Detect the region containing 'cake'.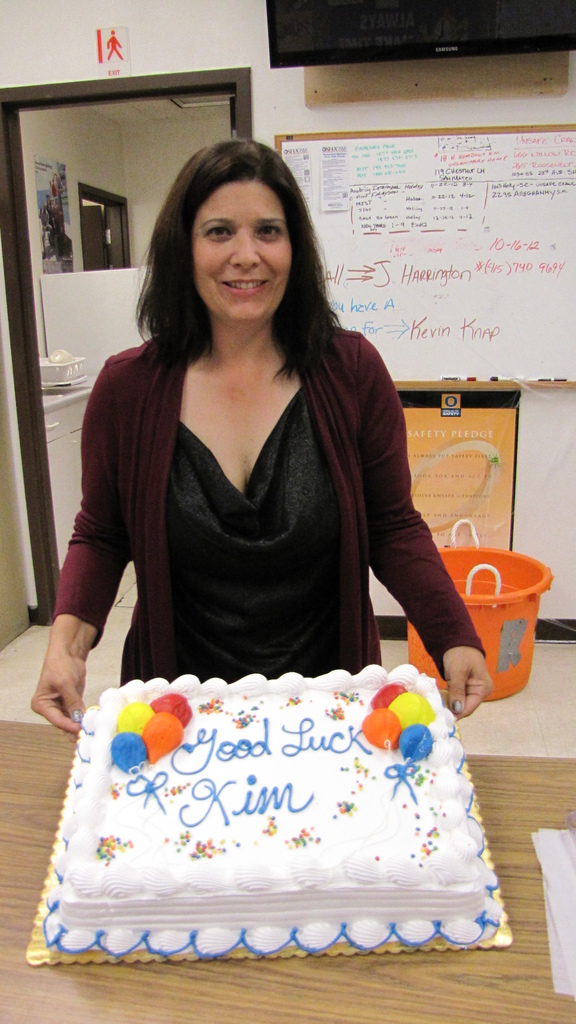
bbox(44, 664, 495, 956).
